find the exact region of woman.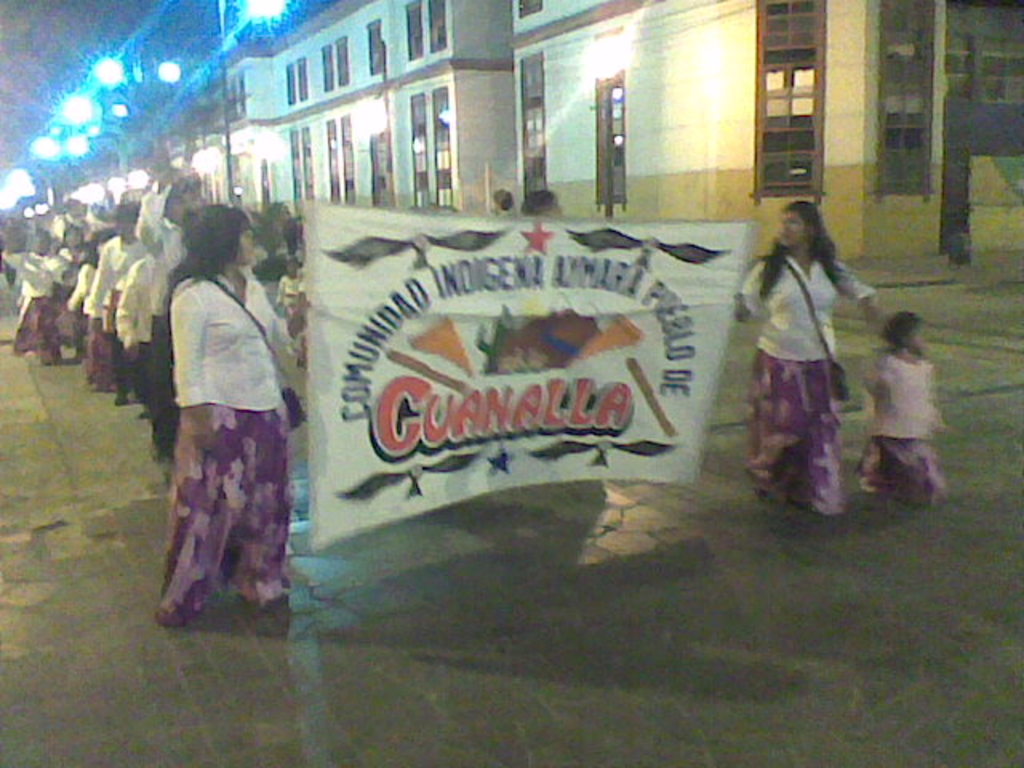
Exact region: Rect(53, 222, 93, 355).
